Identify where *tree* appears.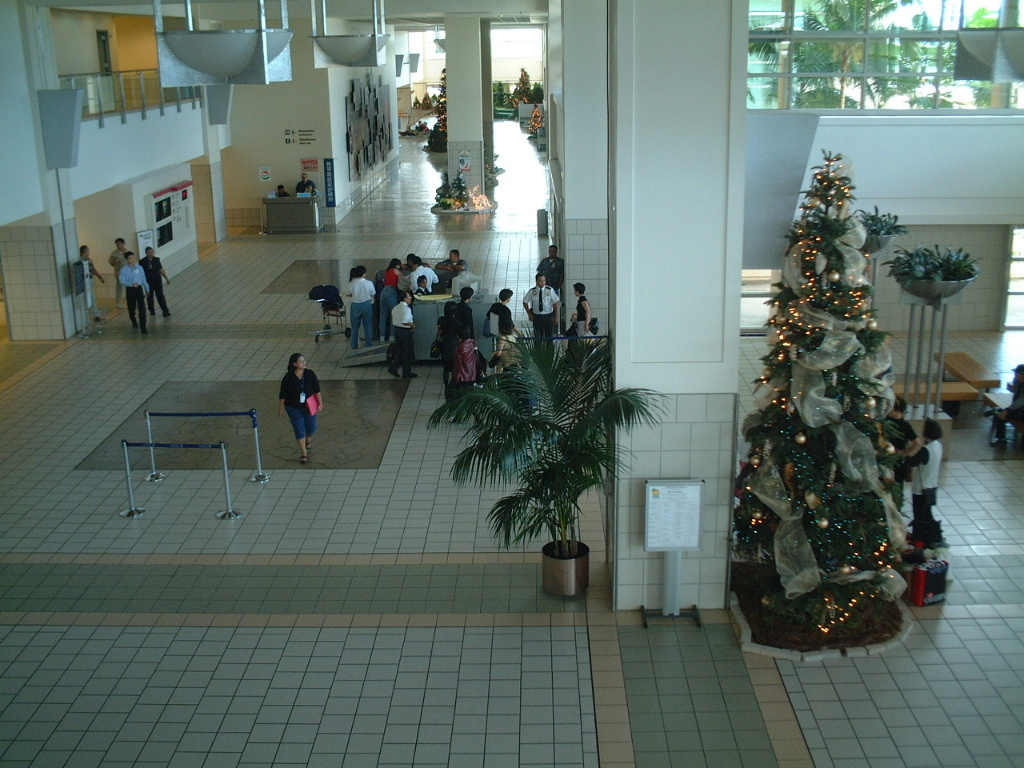
Appears at crop(732, 150, 907, 653).
